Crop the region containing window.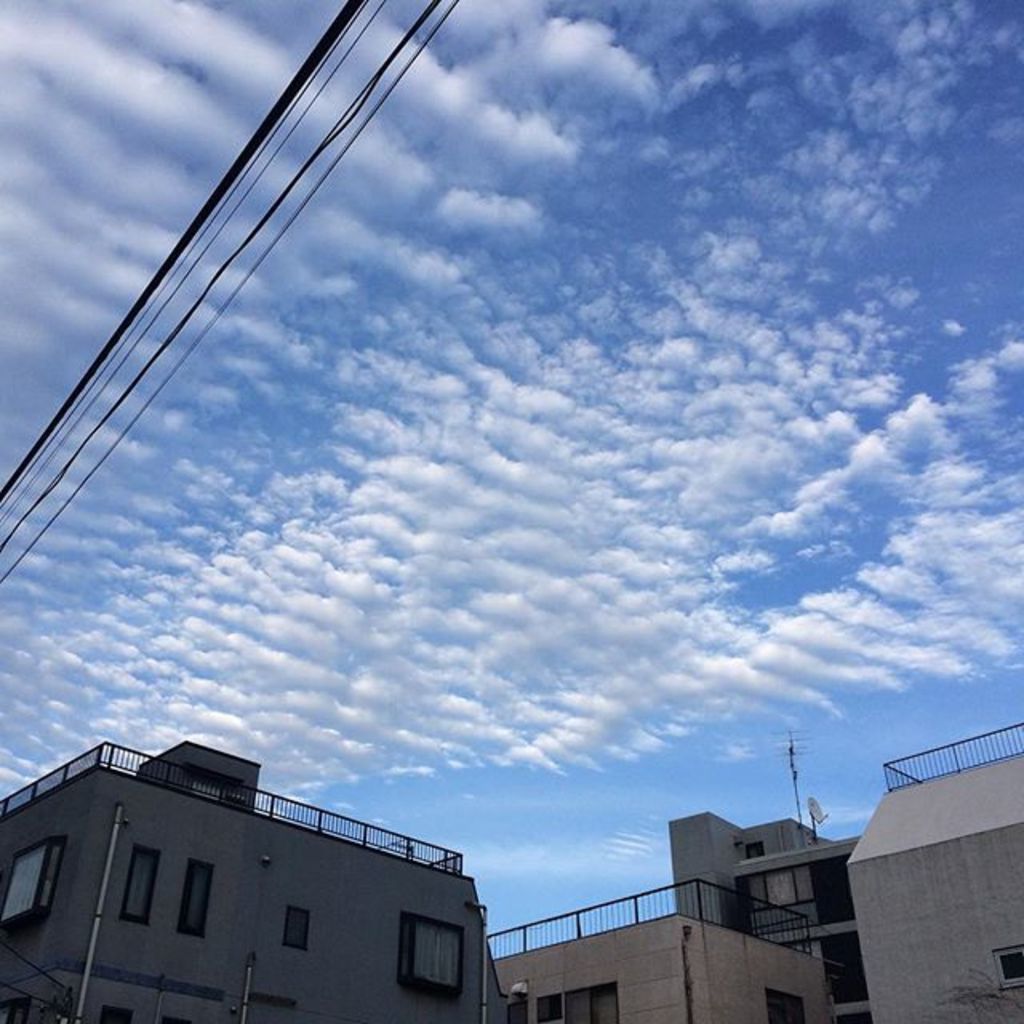
Crop region: [176,858,214,939].
